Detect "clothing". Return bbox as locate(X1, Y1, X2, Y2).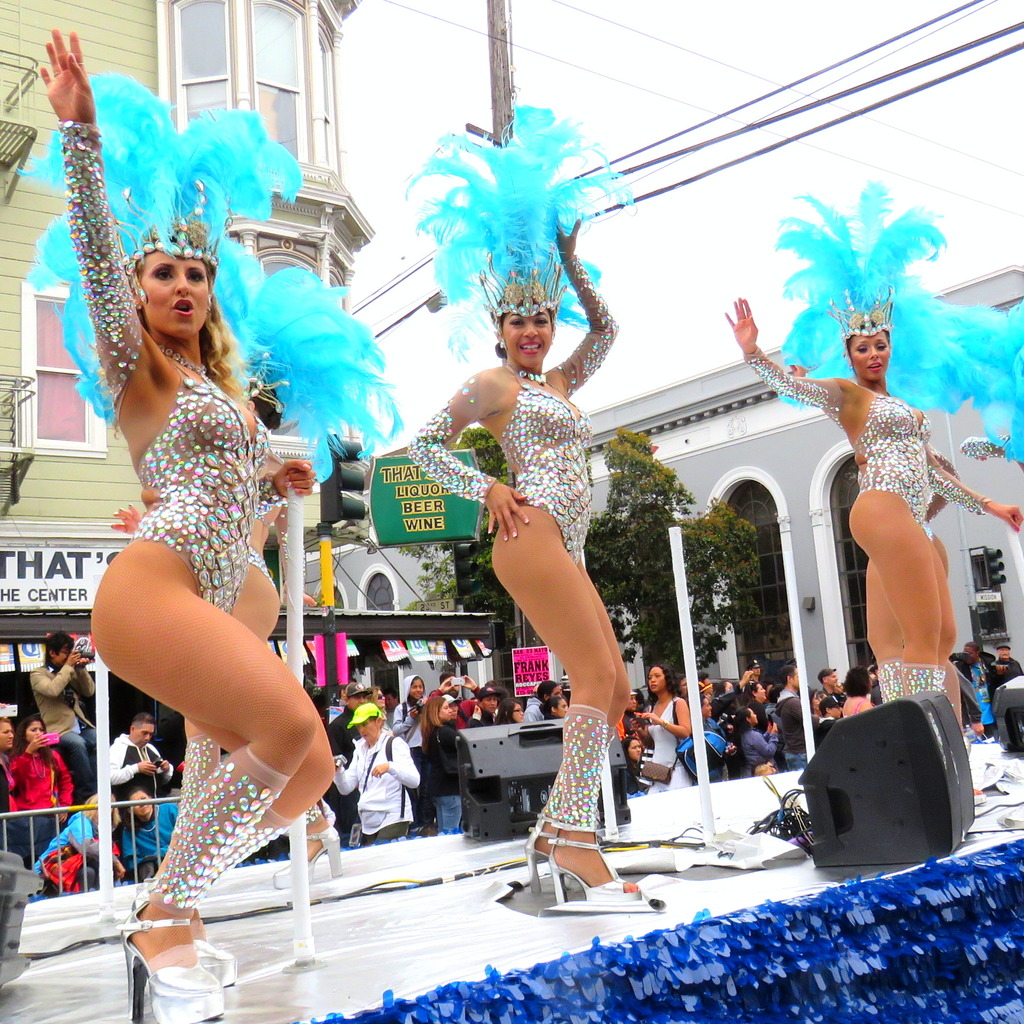
locate(850, 379, 929, 541).
